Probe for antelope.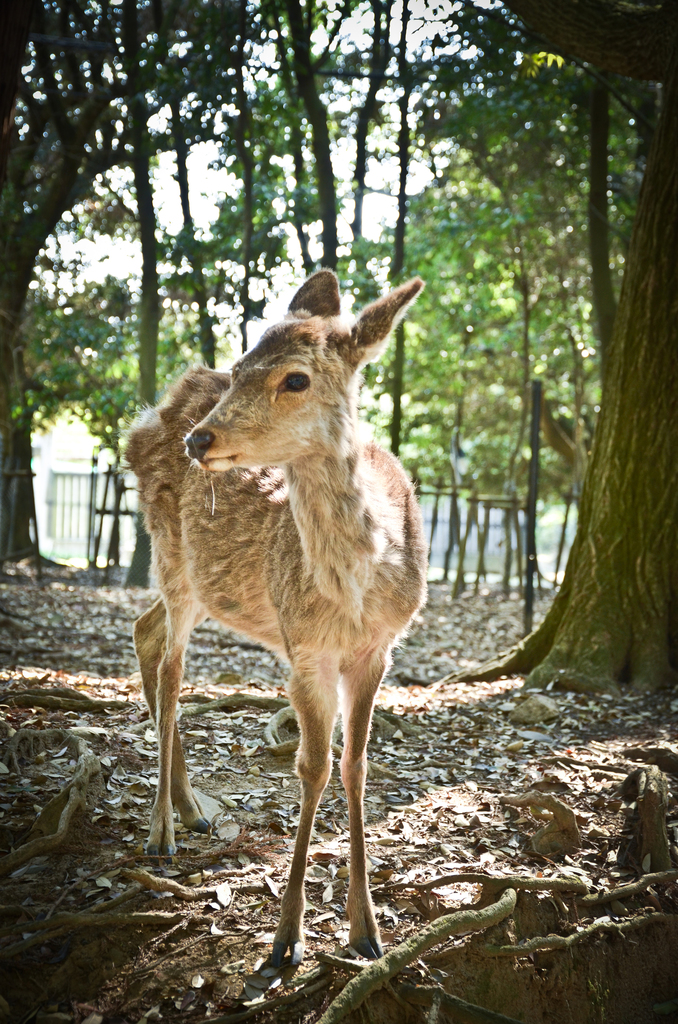
Probe result: box=[118, 266, 432, 972].
